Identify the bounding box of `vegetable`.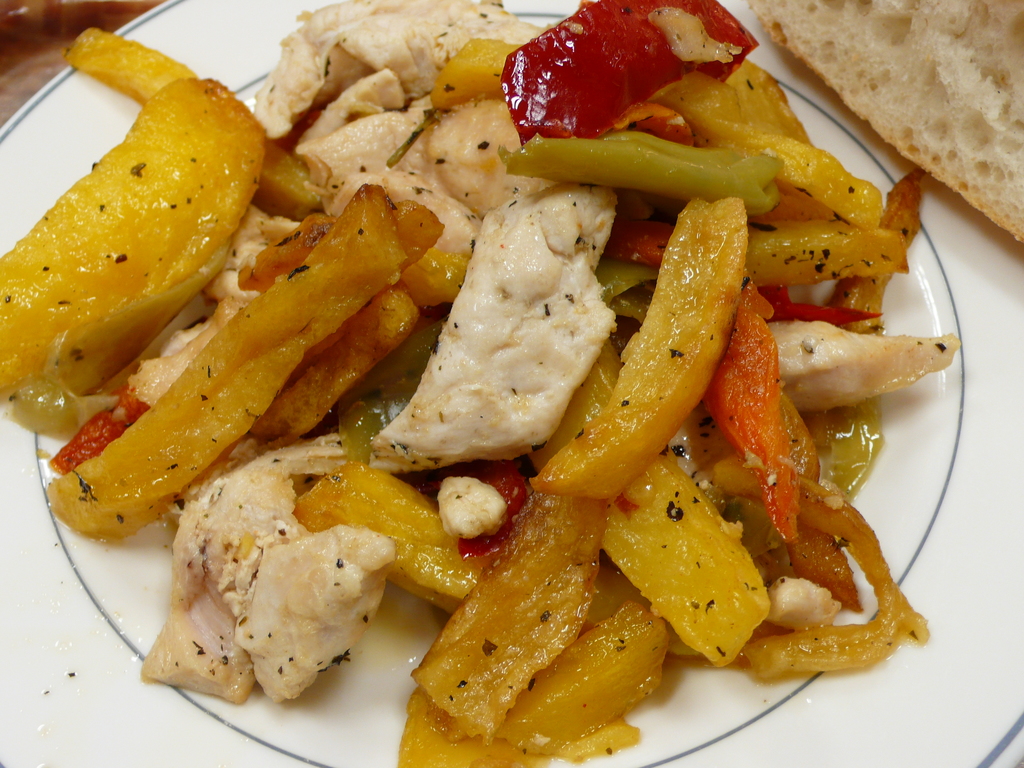
[x1=504, y1=138, x2=783, y2=218].
